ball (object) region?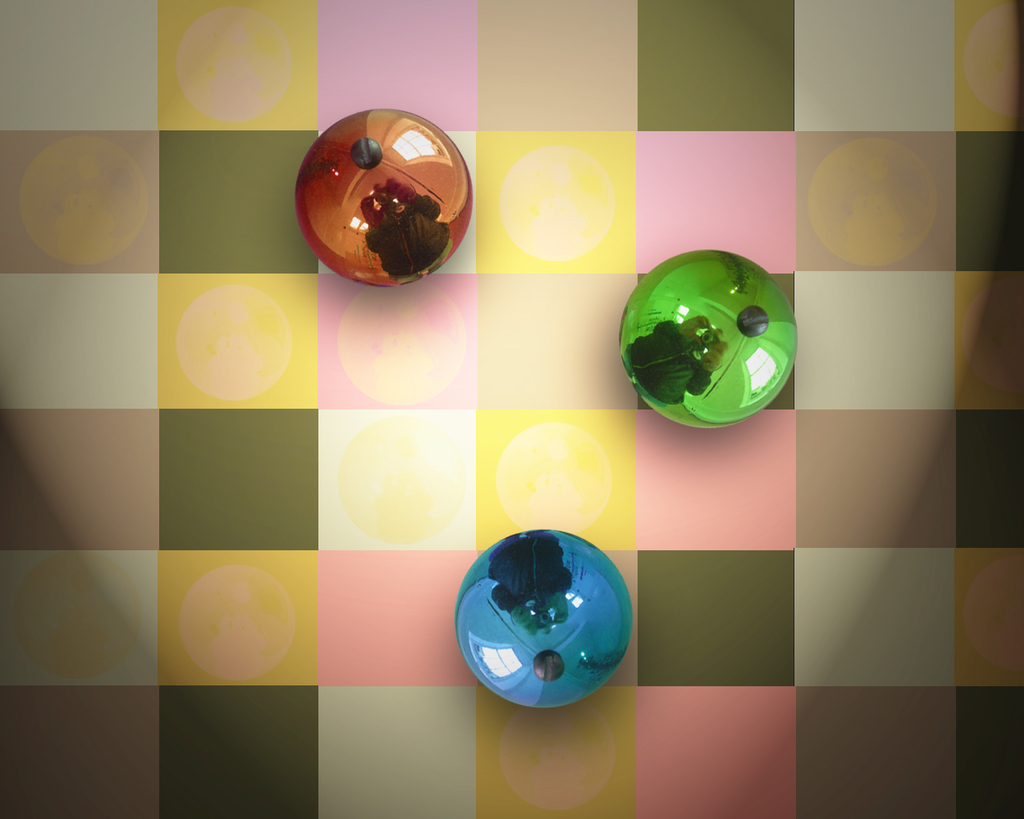
<bbox>618, 250, 797, 426</bbox>
